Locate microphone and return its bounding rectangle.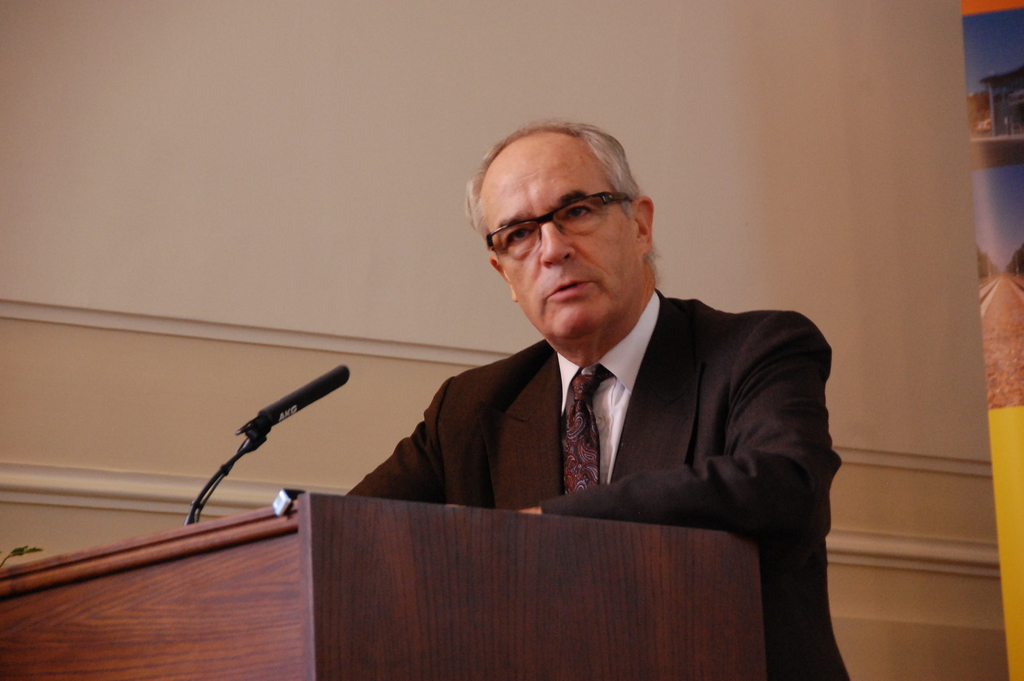
[200,385,339,468].
